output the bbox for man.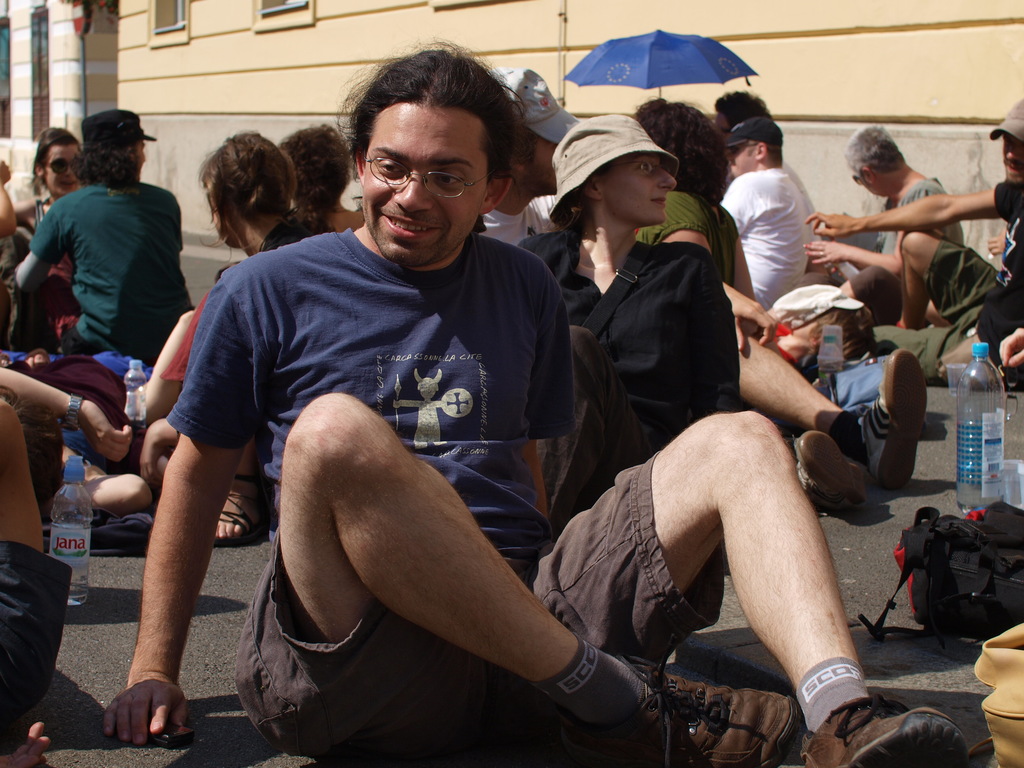
pyautogui.locateOnScreen(719, 113, 835, 318).
